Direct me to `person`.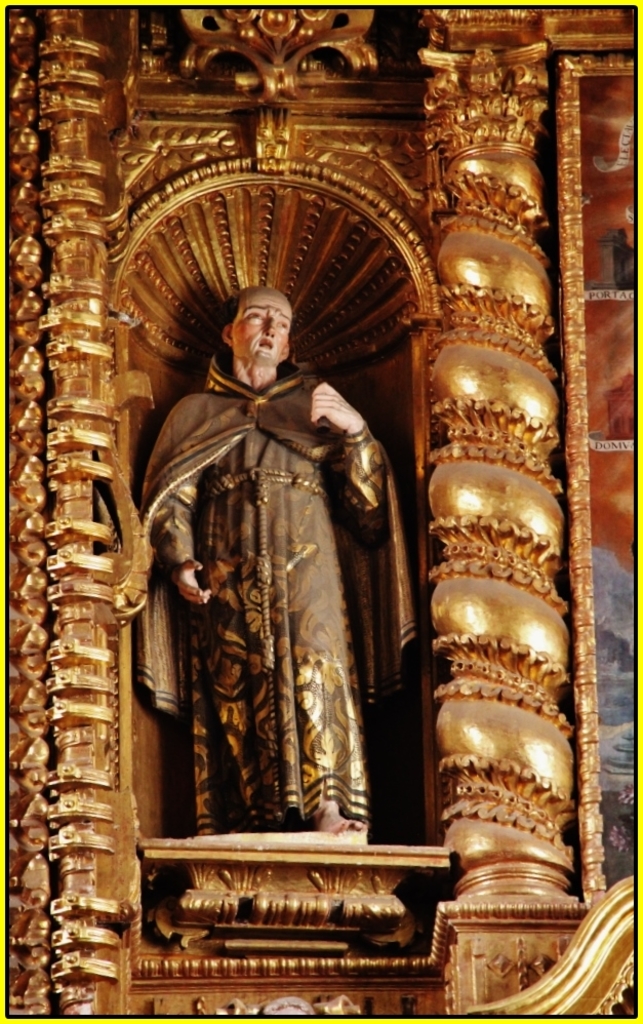
Direction: Rect(145, 285, 393, 835).
